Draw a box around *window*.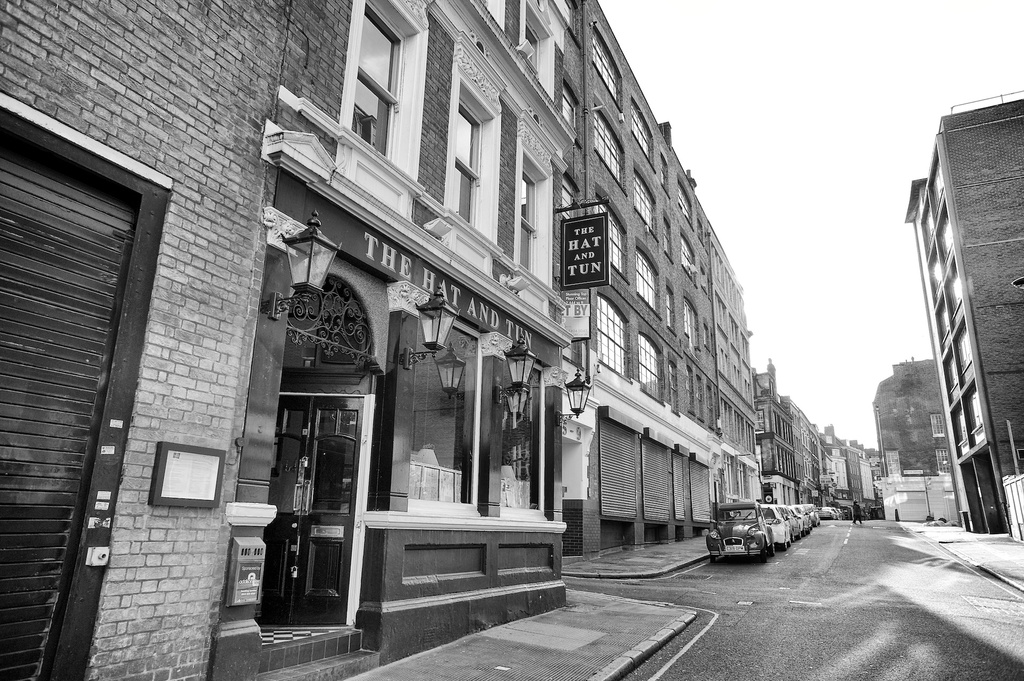
bbox(634, 245, 665, 310).
